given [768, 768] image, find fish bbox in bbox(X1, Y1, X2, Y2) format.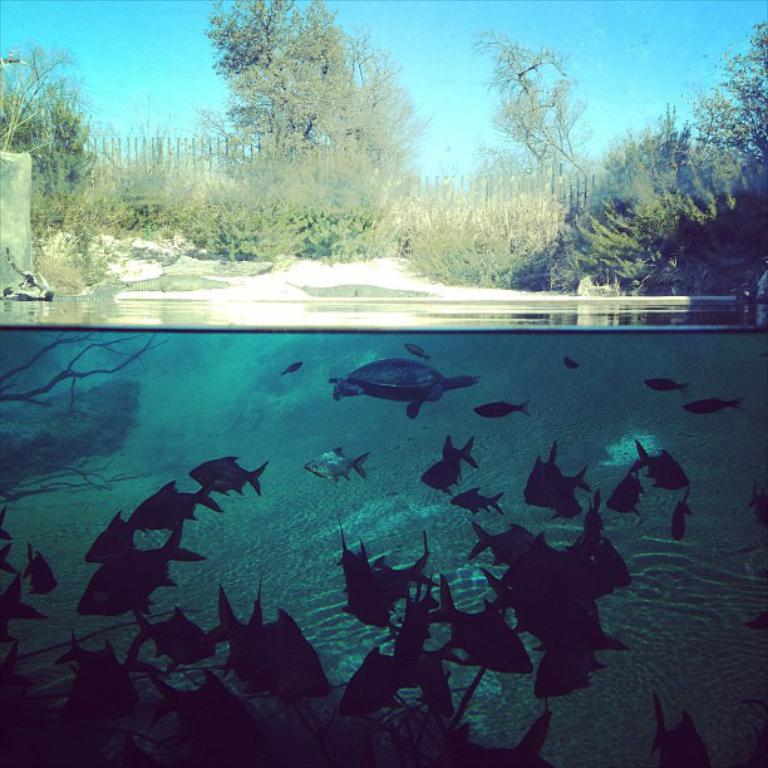
bbox(125, 484, 212, 533).
